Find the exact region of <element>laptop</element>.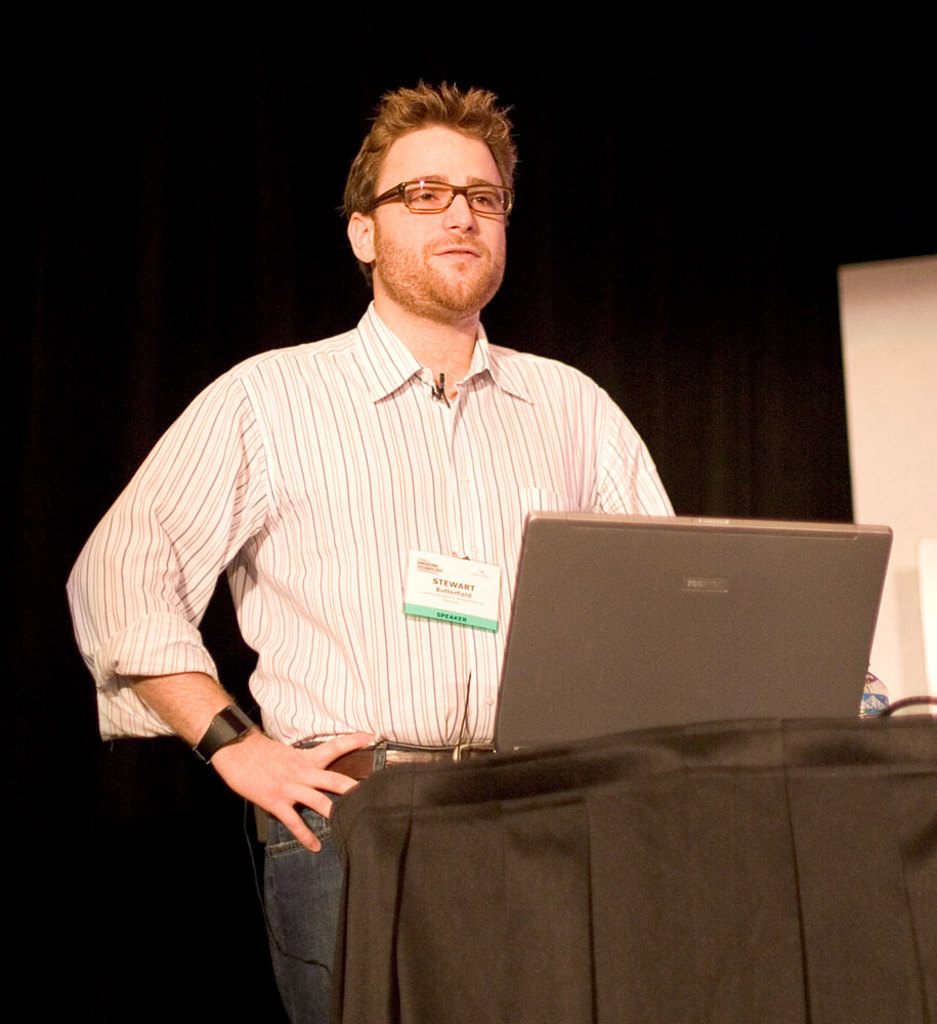
Exact region: [487,510,896,755].
